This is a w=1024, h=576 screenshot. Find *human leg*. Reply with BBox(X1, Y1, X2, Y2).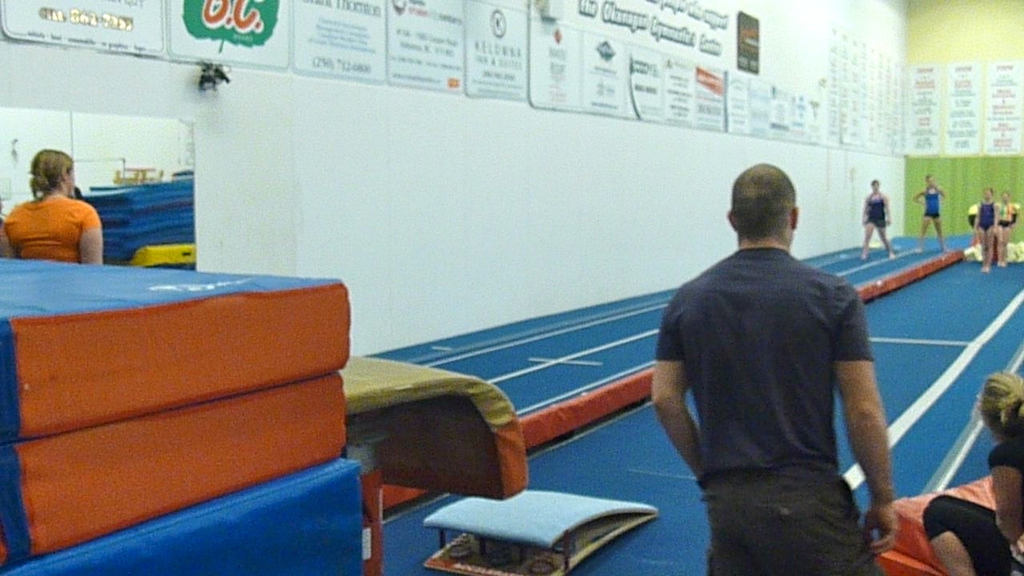
BBox(933, 214, 951, 252).
